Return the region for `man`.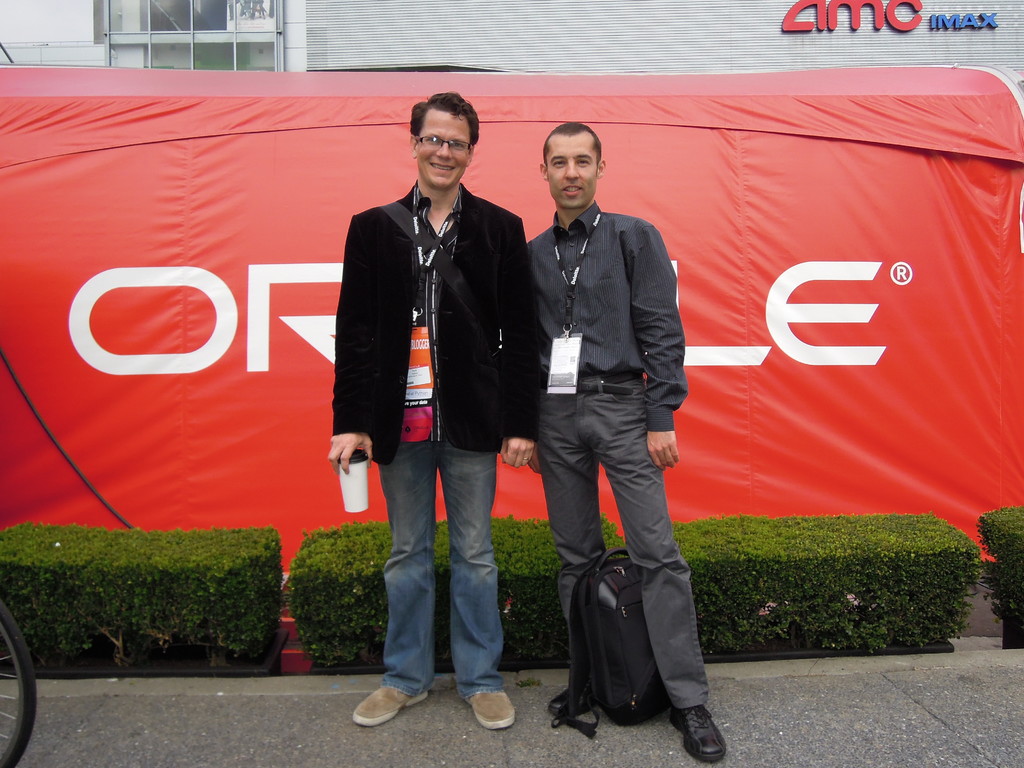
327,90,548,729.
